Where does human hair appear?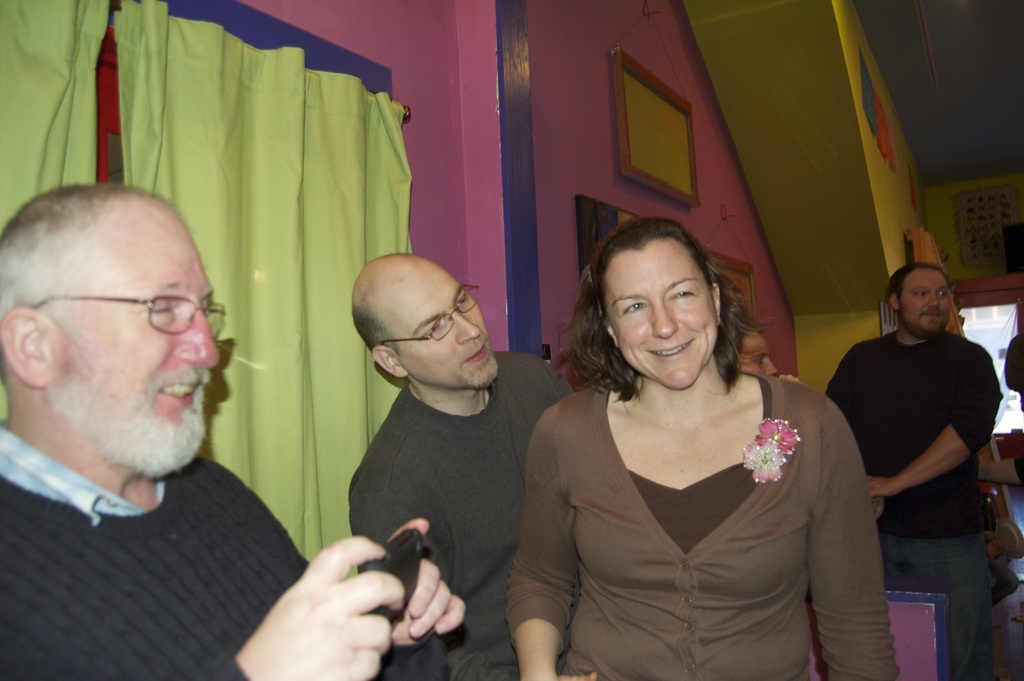
Appears at box(886, 259, 954, 312).
